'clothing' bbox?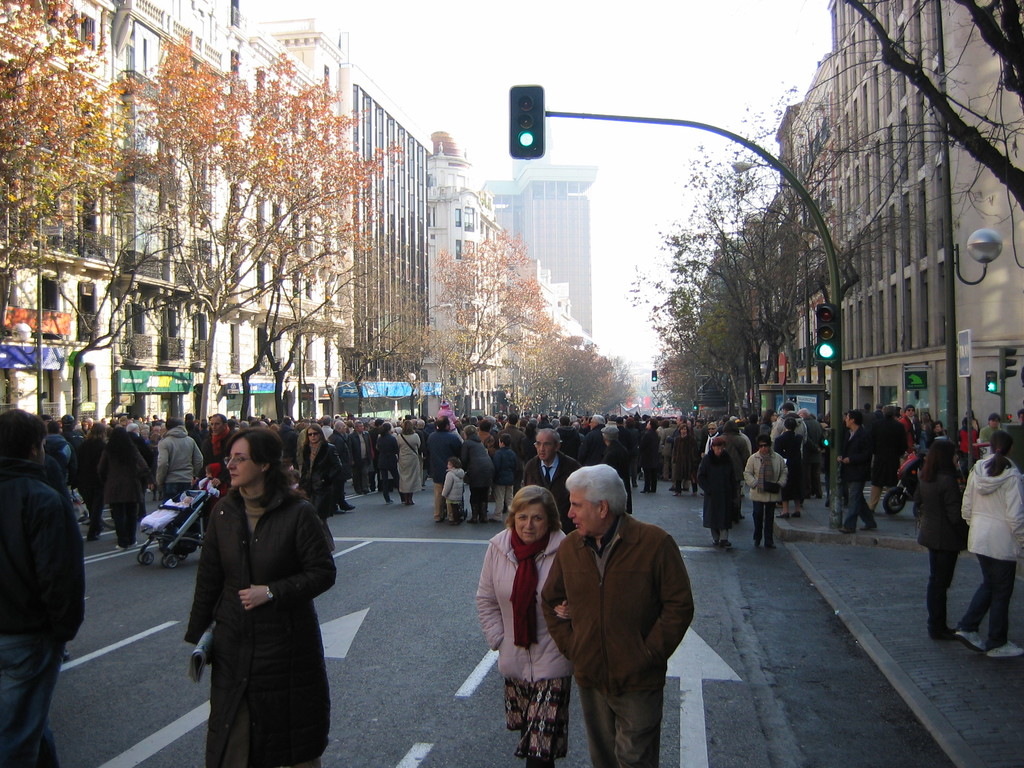
x1=441, y1=465, x2=468, y2=517
